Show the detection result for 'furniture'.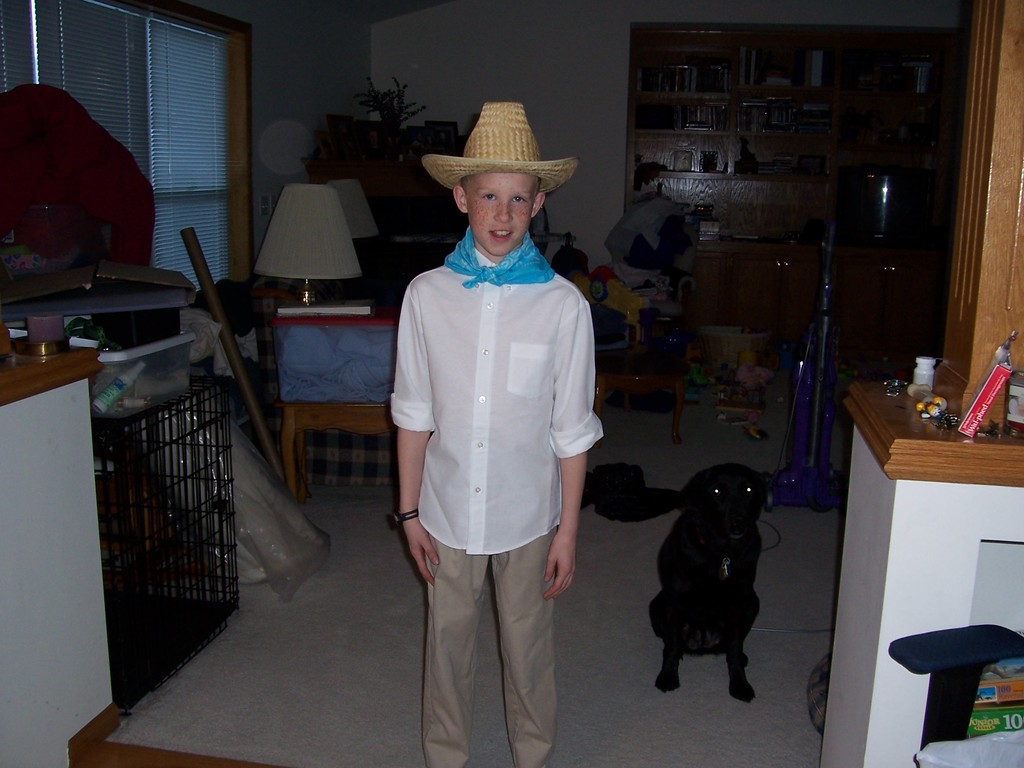
detection(262, 296, 399, 487).
